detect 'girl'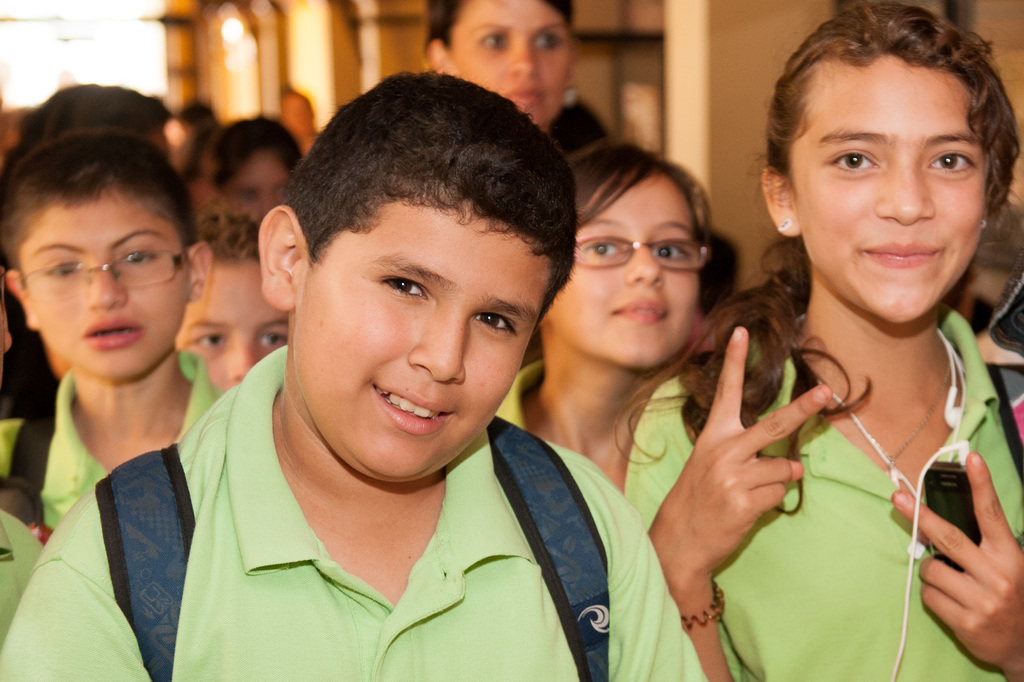
bbox=(209, 110, 300, 232)
